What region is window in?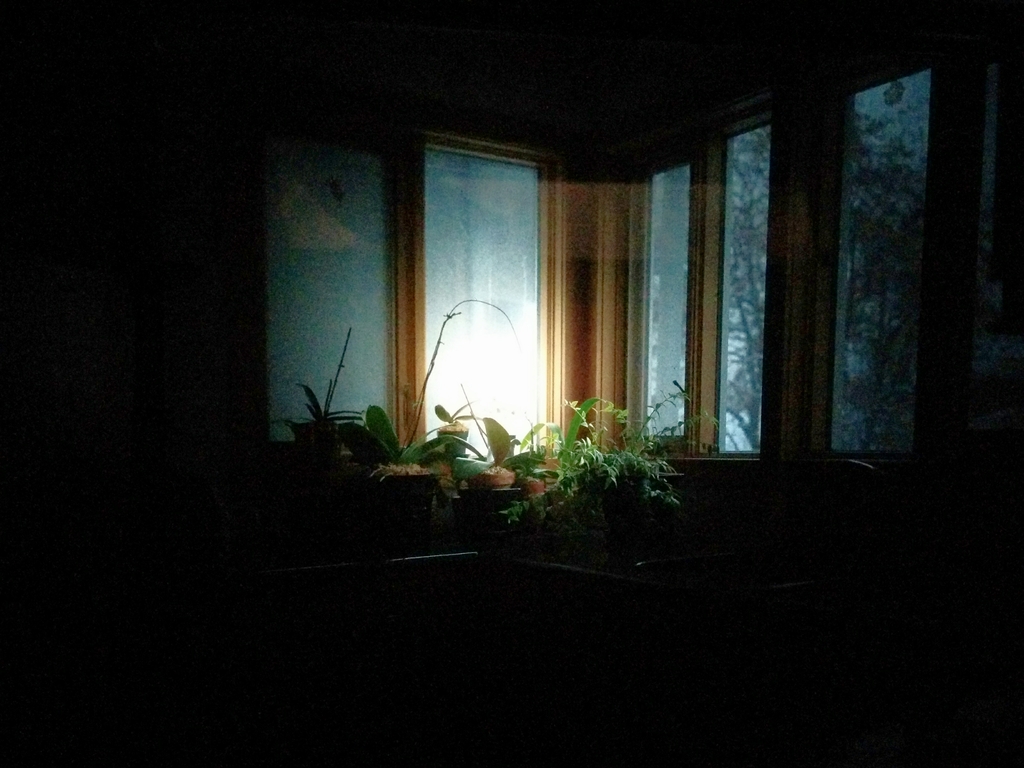
{"left": 565, "top": 27, "right": 1023, "bottom": 481}.
